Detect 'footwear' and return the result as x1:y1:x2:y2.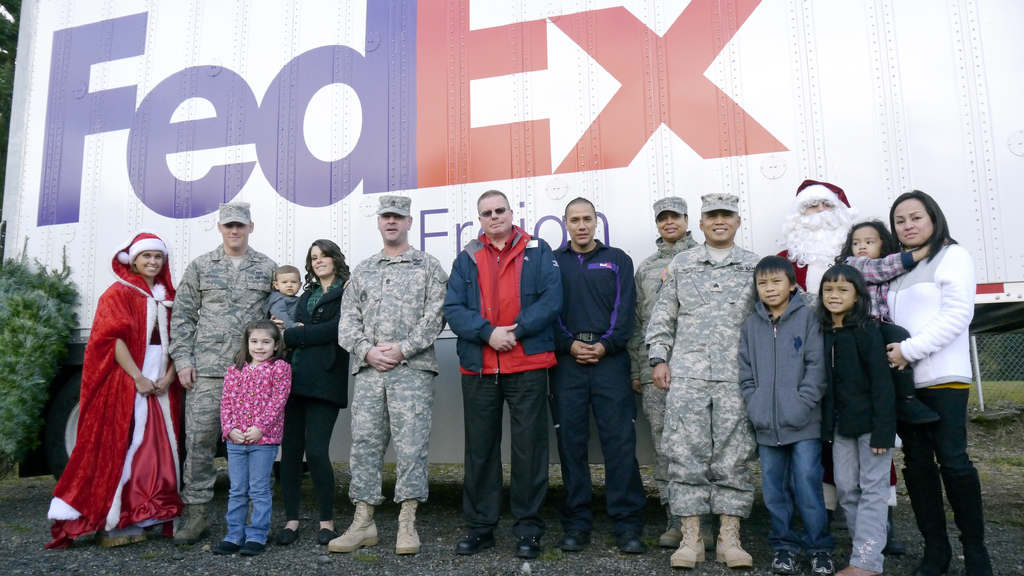
552:529:589:553.
